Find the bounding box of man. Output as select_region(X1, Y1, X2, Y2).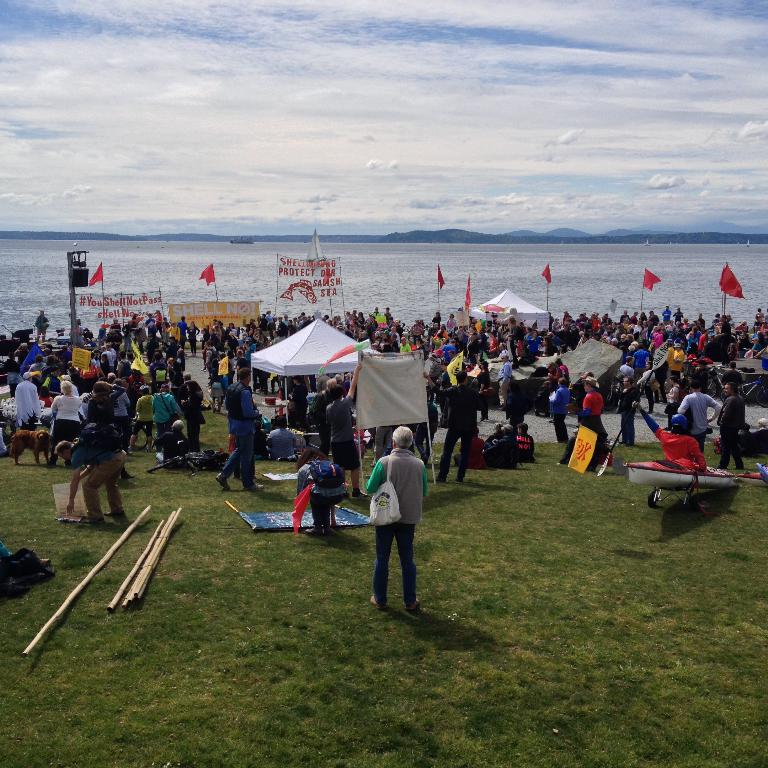
select_region(418, 371, 482, 484).
